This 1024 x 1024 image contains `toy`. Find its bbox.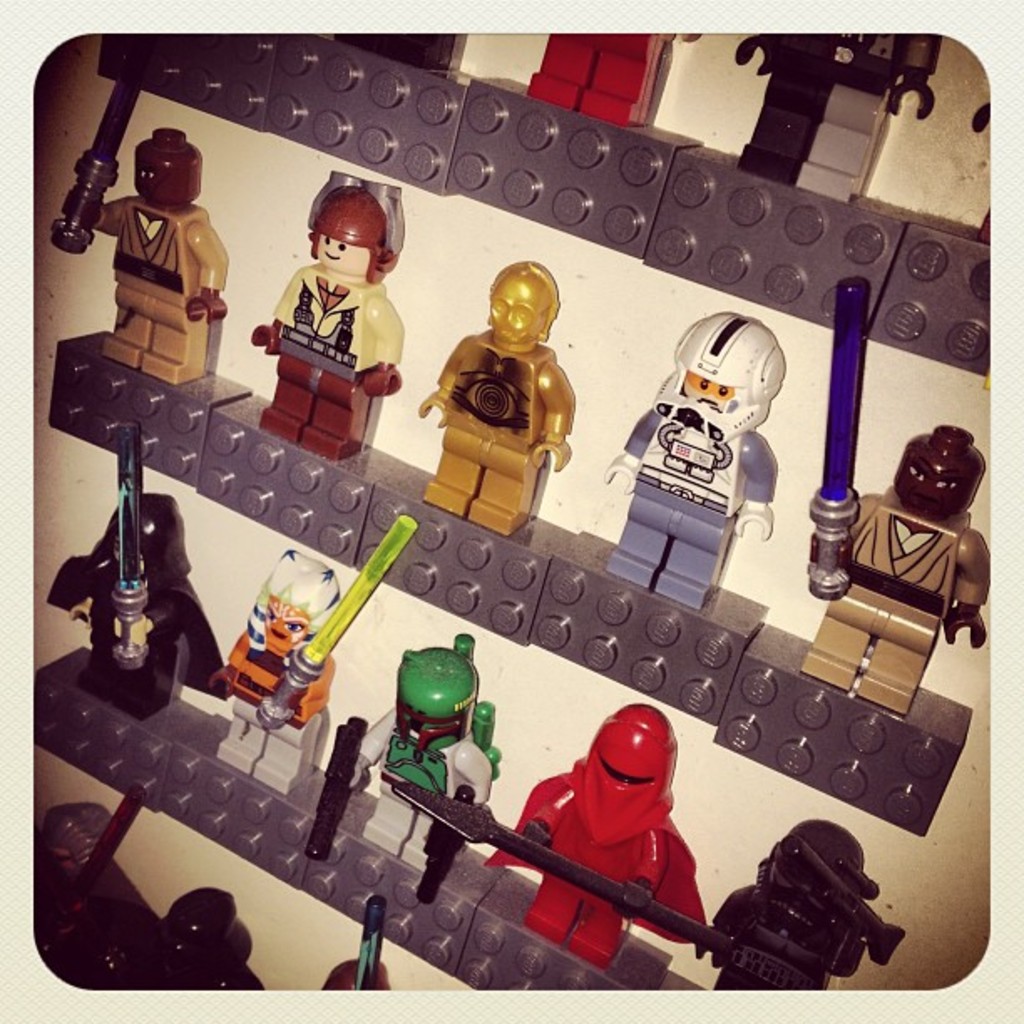
<bbox>47, 484, 228, 723</bbox>.
